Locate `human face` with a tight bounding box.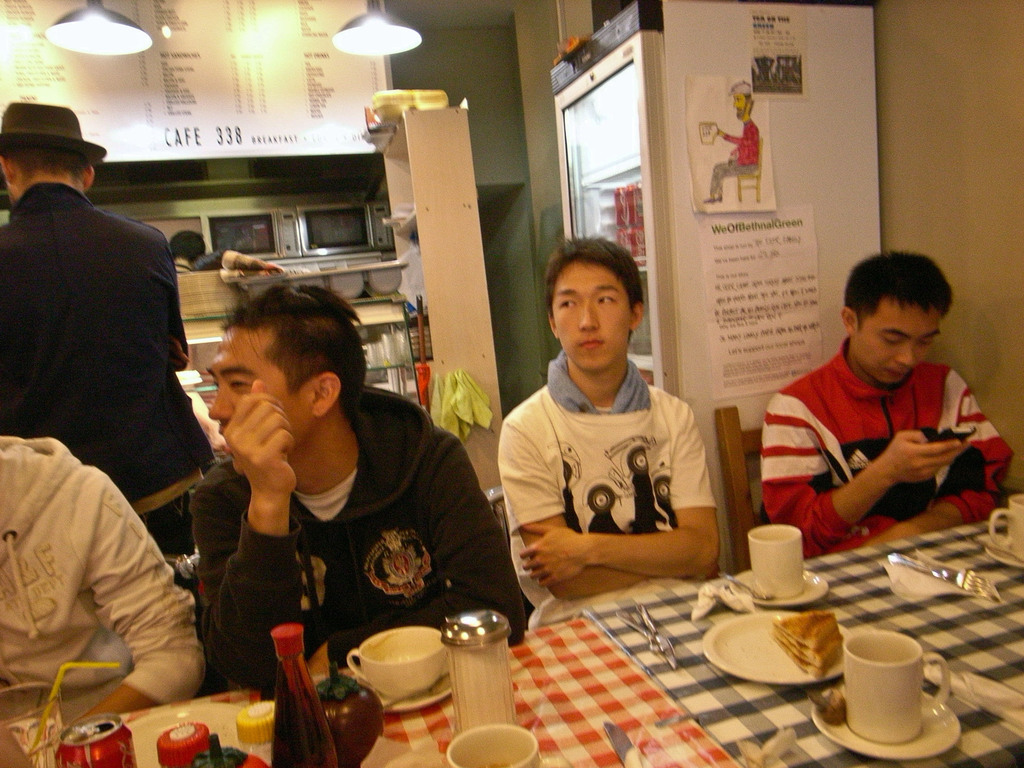
857/300/940/384.
